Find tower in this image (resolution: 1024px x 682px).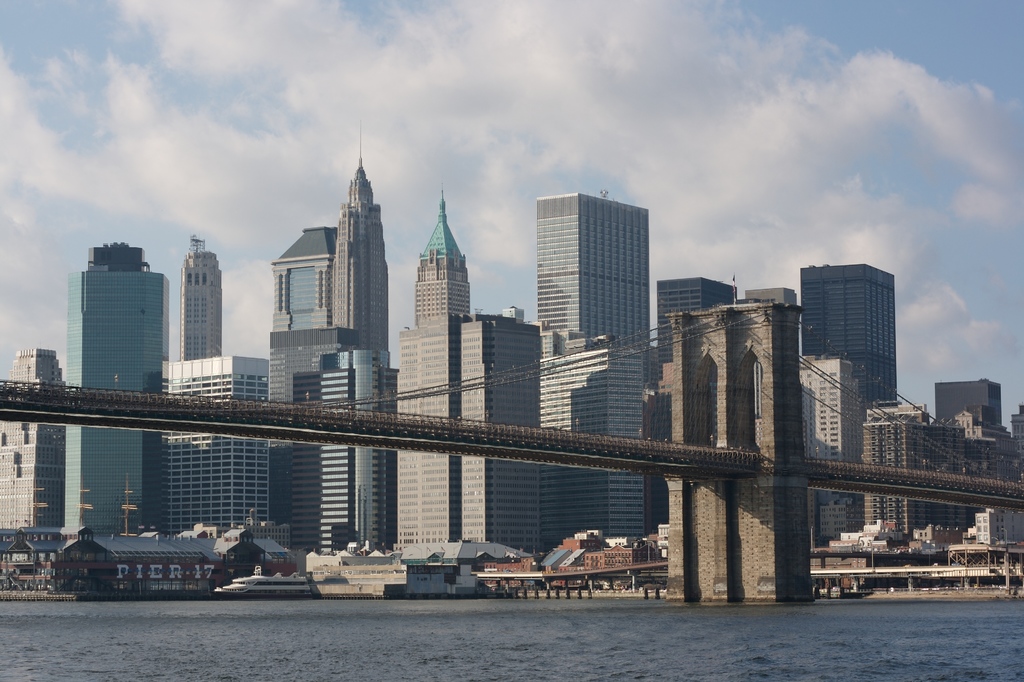
(932,373,1005,484).
